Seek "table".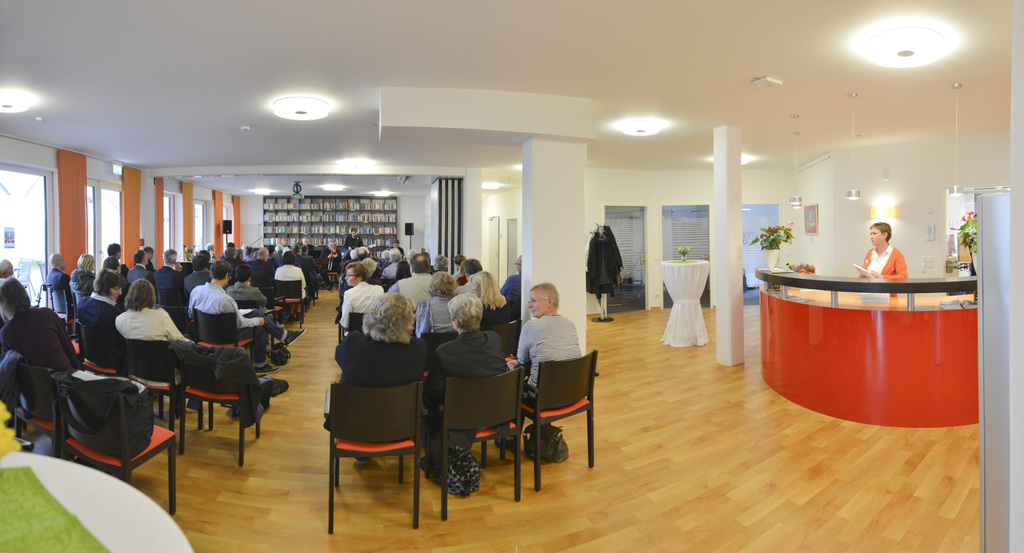
{"x1": 0, "y1": 449, "x2": 195, "y2": 552}.
